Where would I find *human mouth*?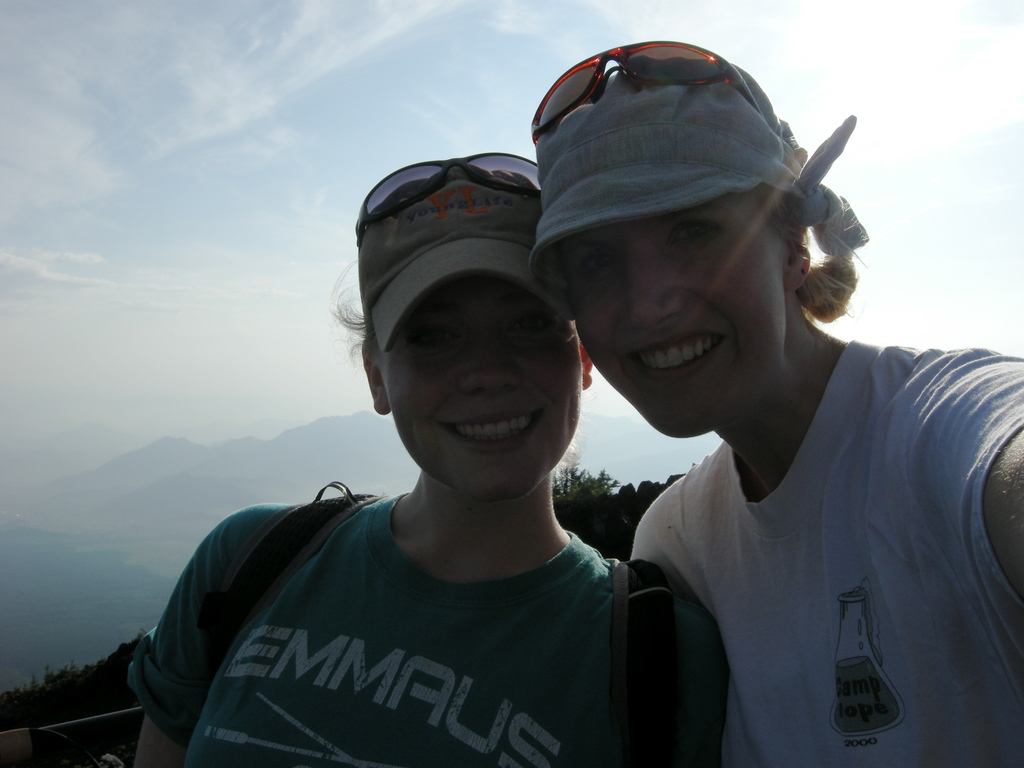
At detection(436, 403, 554, 458).
